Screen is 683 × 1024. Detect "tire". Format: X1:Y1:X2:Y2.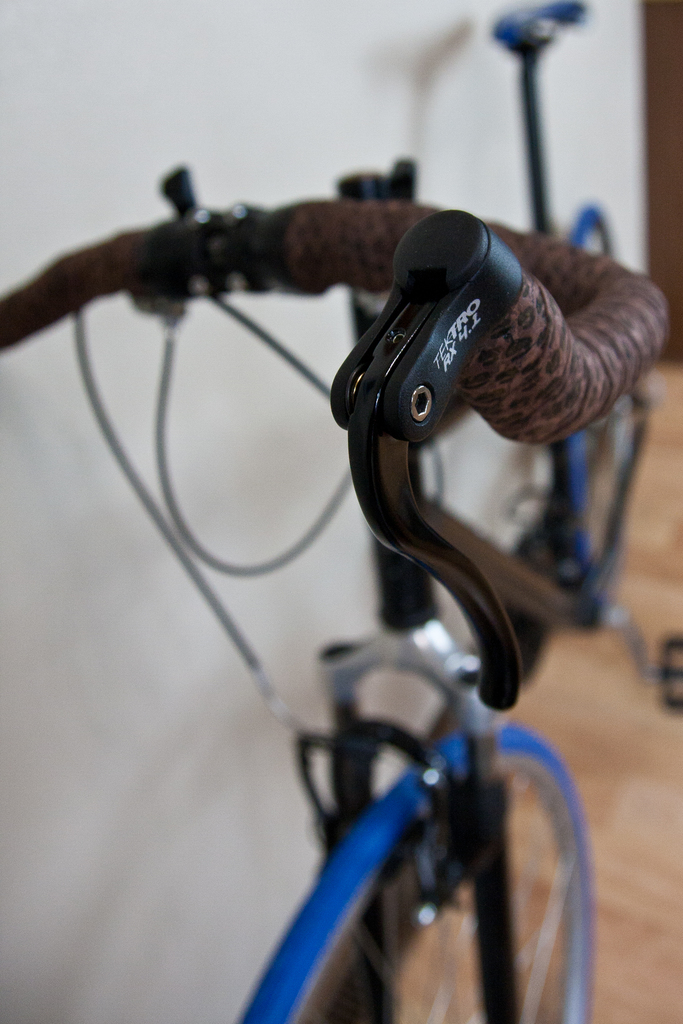
563:198:646:628.
